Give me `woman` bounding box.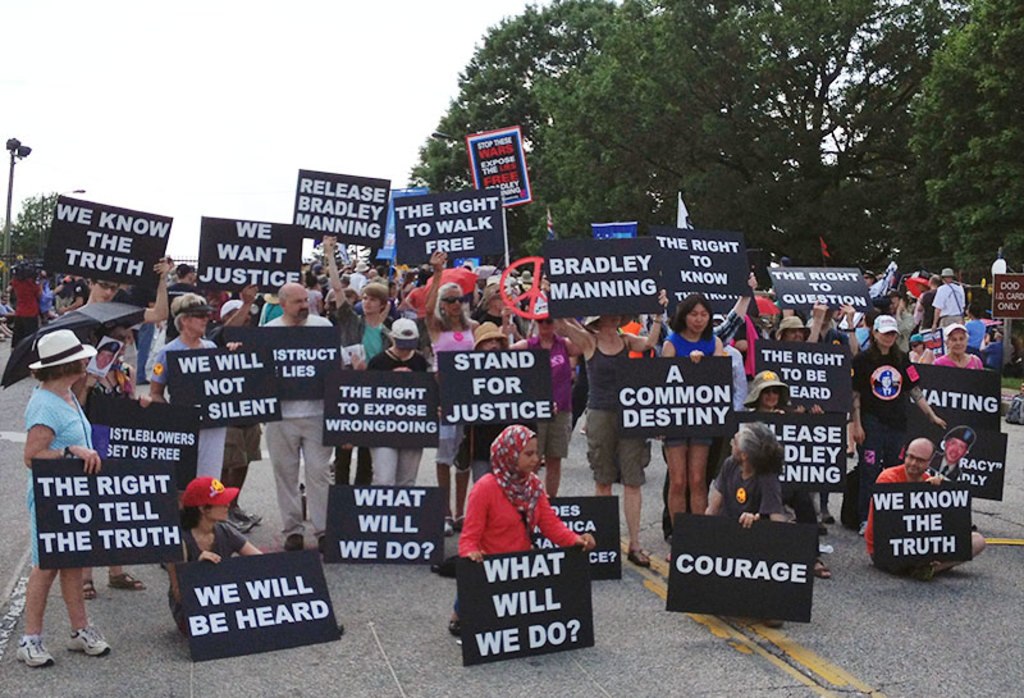
x1=659, y1=297, x2=731, y2=543.
